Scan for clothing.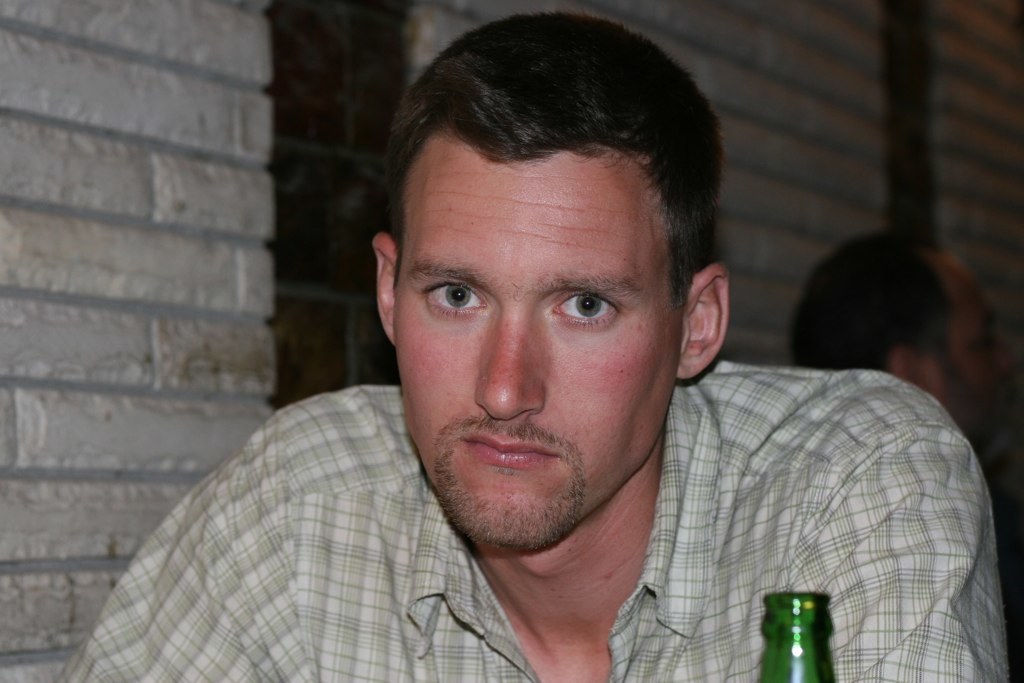
Scan result: pyautogui.locateOnScreen(55, 365, 1018, 679).
